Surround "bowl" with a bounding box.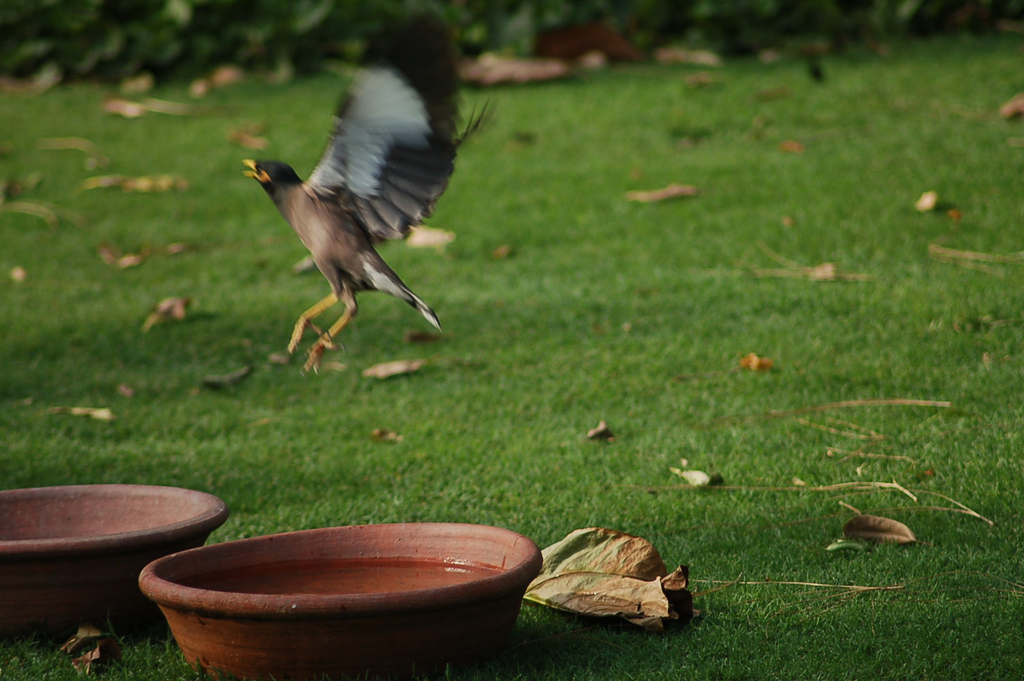
[0,487,225,632].
